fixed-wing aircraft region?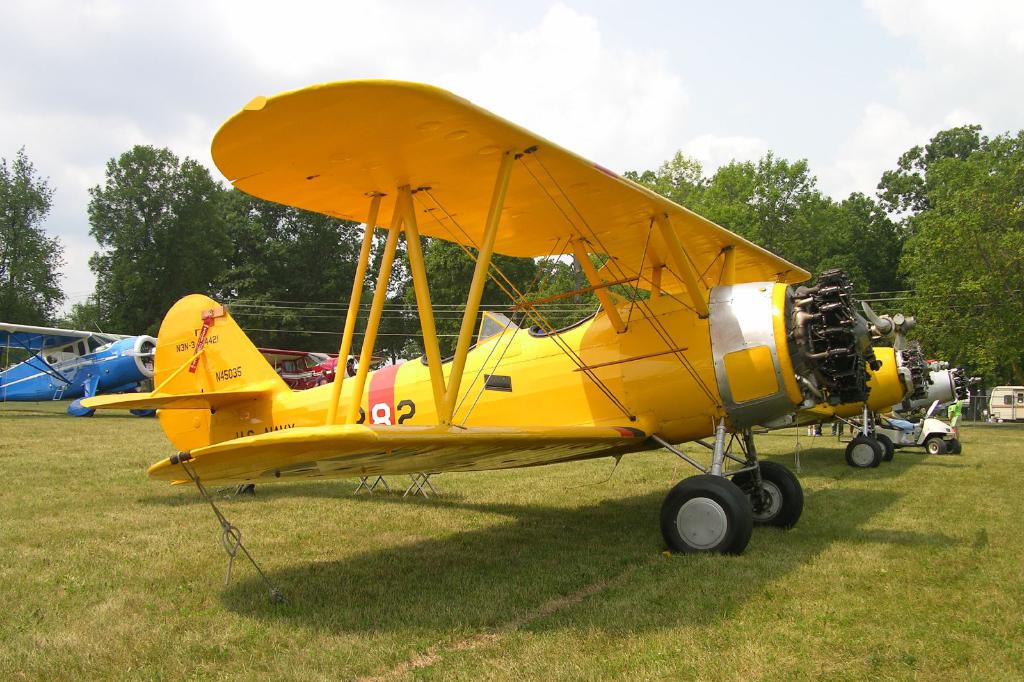
{"x1": 249, "y1": 345, "x2": 388, "y2": 392}
